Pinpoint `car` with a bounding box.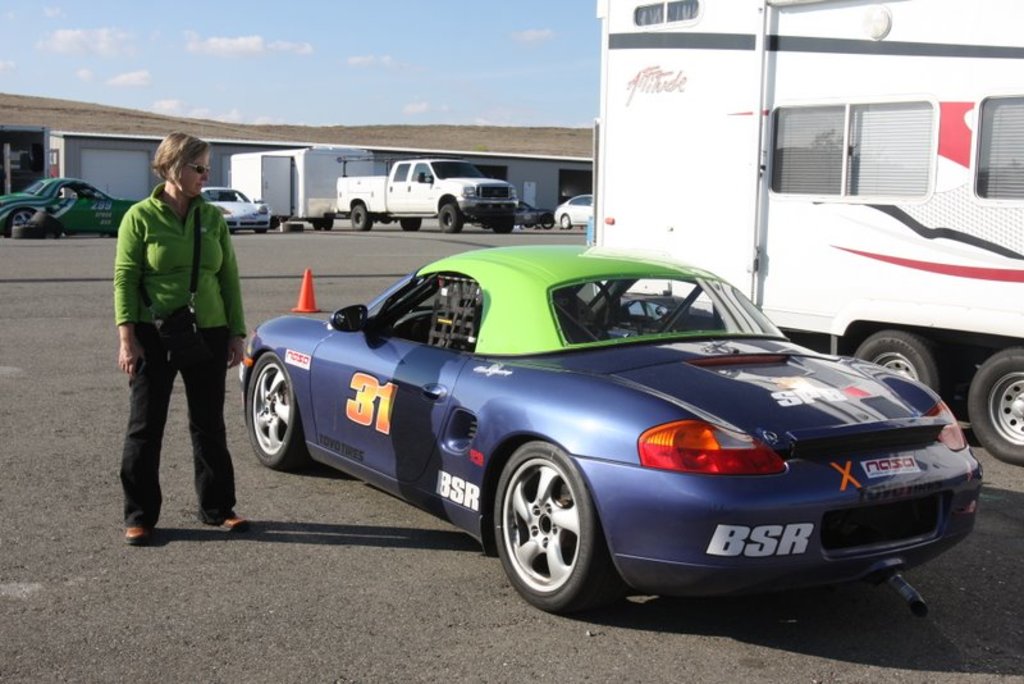
556, 199, 588, 227.
